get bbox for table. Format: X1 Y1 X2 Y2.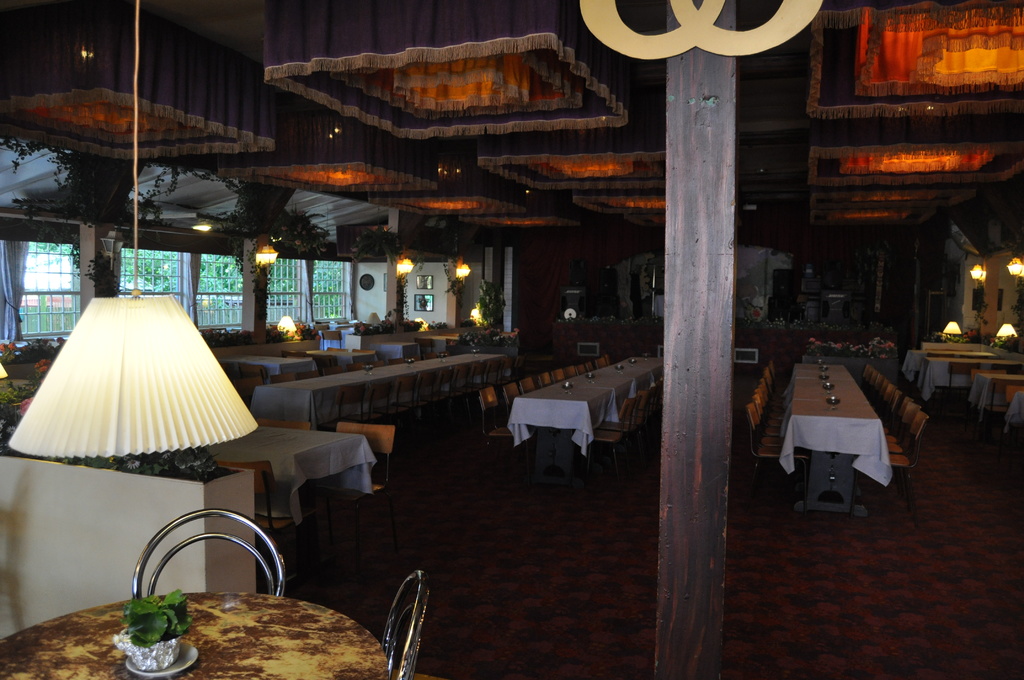
975 373 1023 419.
